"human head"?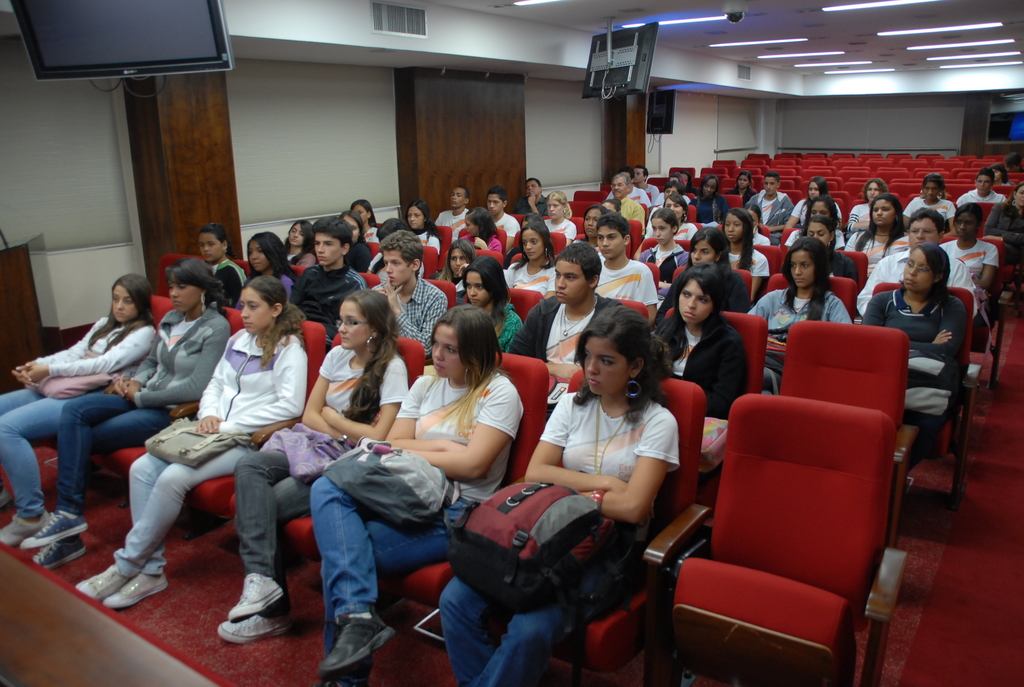
left=662, top=191, right=687, bottom=223
